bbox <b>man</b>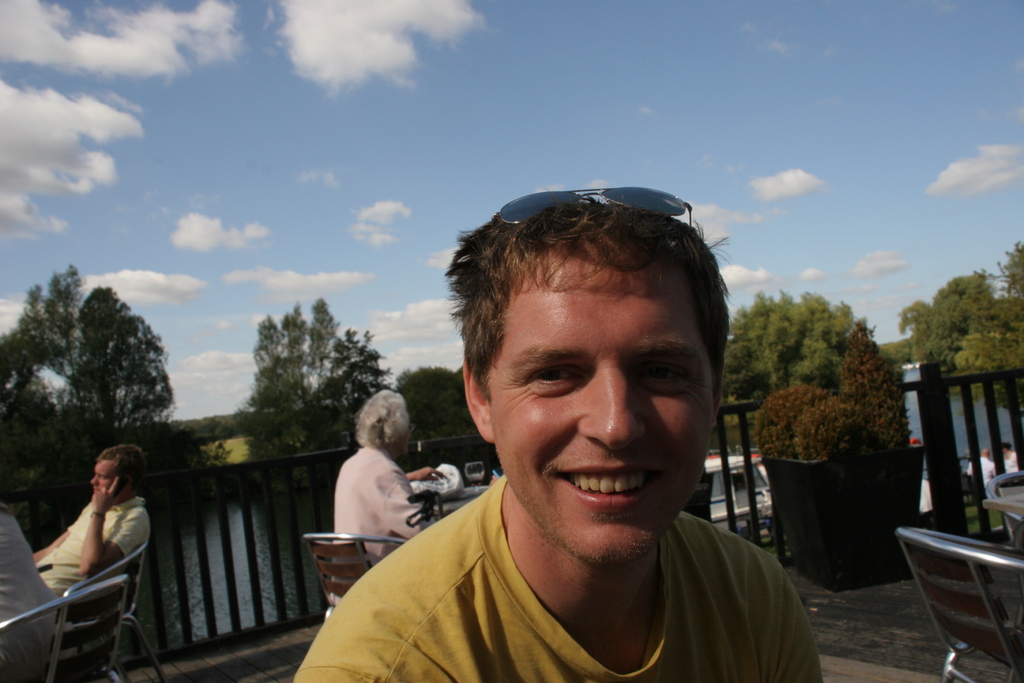
{"left": 330, "top": 390, "right": 446, "bottom": 605}
